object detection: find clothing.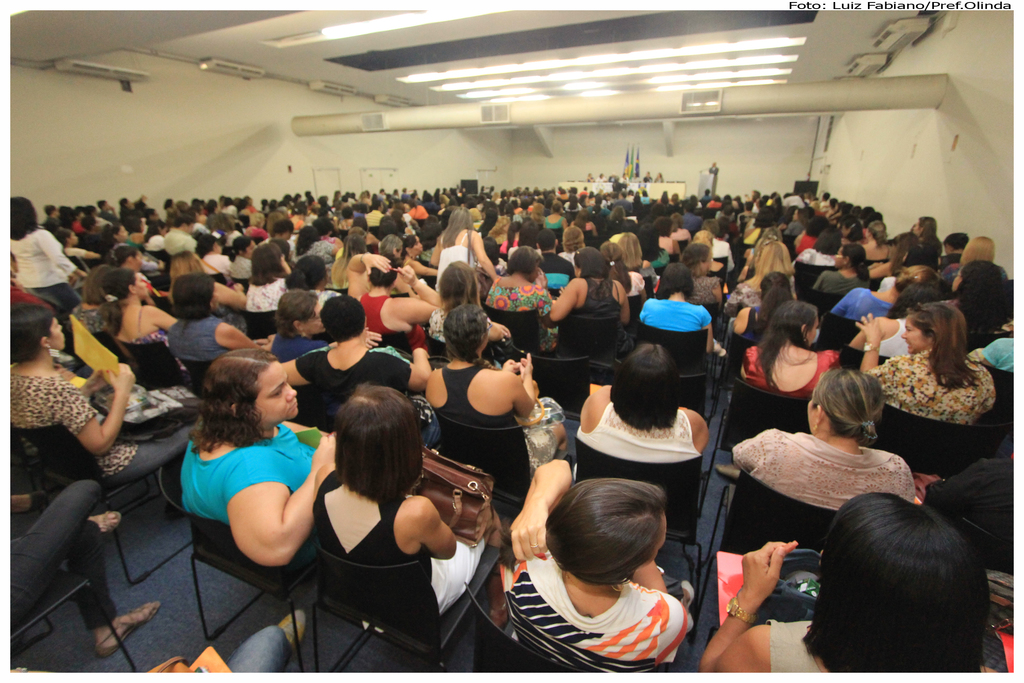
(552,273,643,352).
